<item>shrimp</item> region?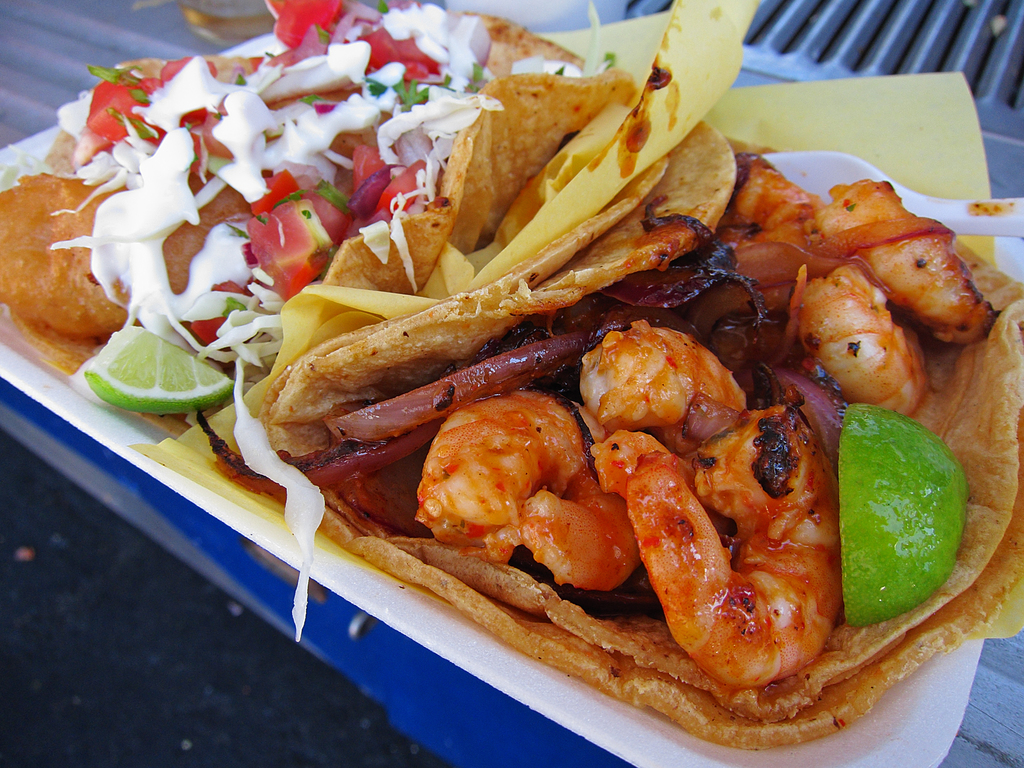
{"left": 593, "top": 404, "right": 844, "bottom": 689}
